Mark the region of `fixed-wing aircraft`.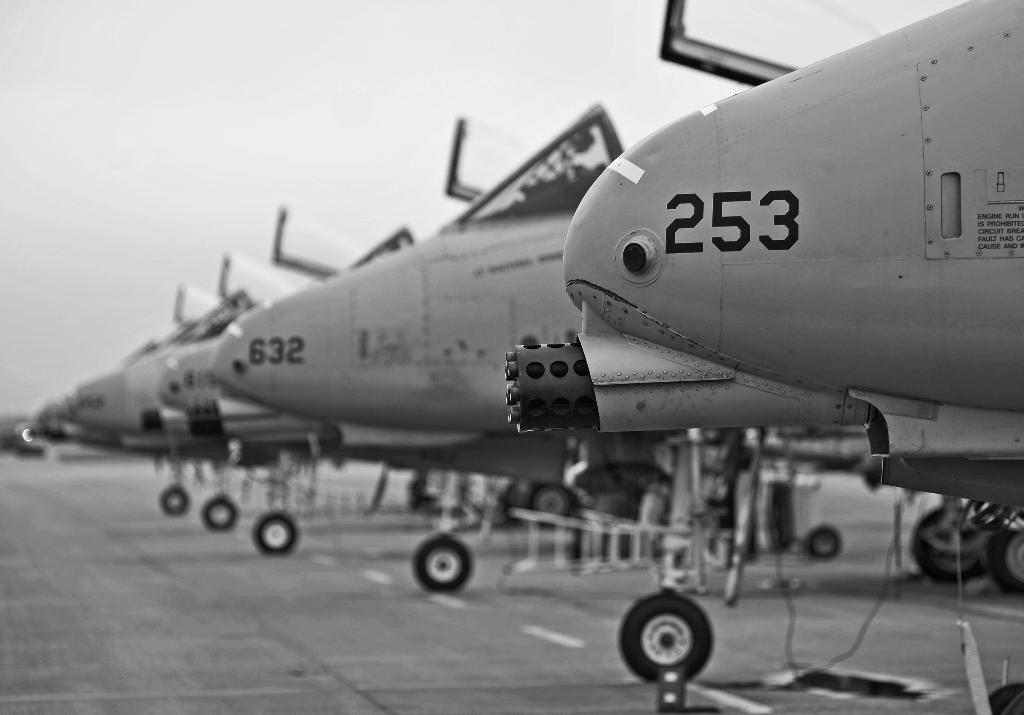
Region: left=29, top=284, right=219, bottom=517.
